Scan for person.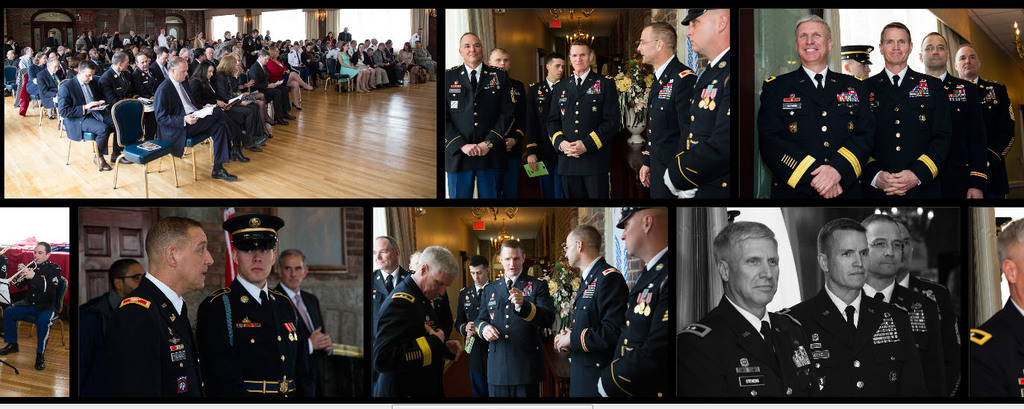
Scan result: pyautogui.locateOnScreen(534, 62, 570, 204).
